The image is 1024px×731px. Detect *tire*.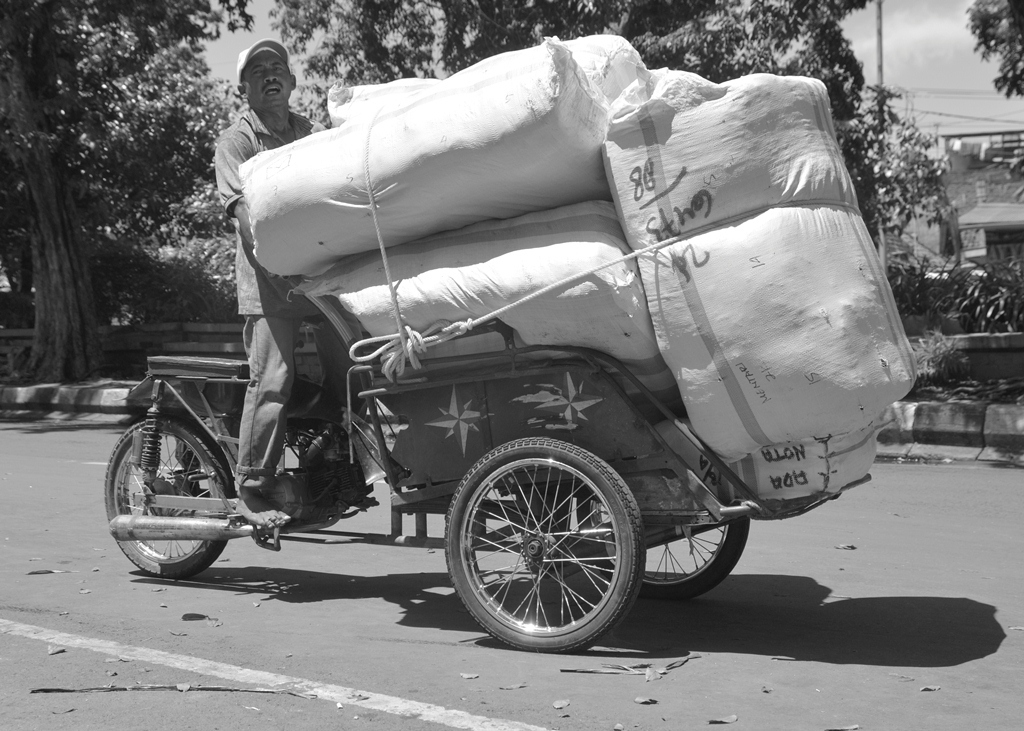
Detection: <box>452,438,651,647</box>.
